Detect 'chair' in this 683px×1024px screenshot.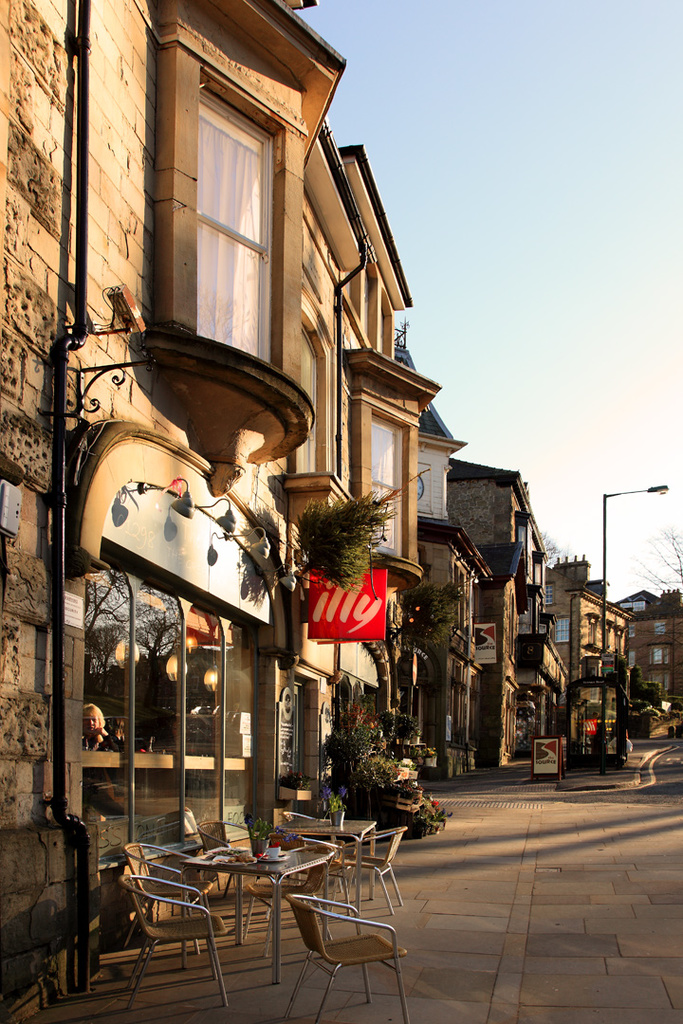
Detection: <bbox>248, 847, 330, 960</bbox>.
